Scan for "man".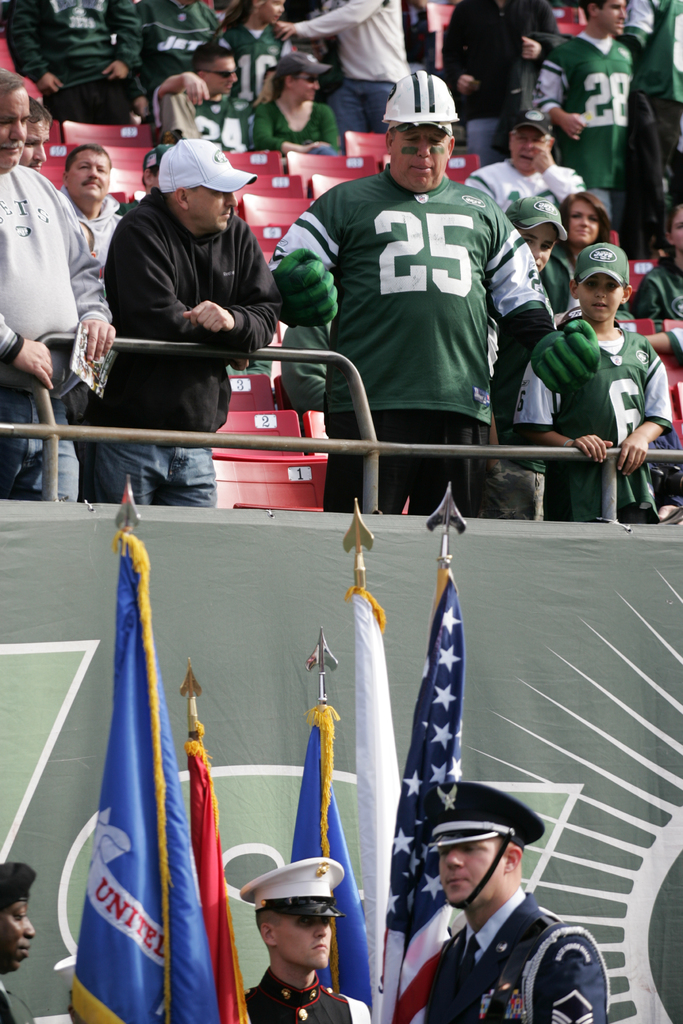
Scan result: bbox=(101, 135, 283, 515).
